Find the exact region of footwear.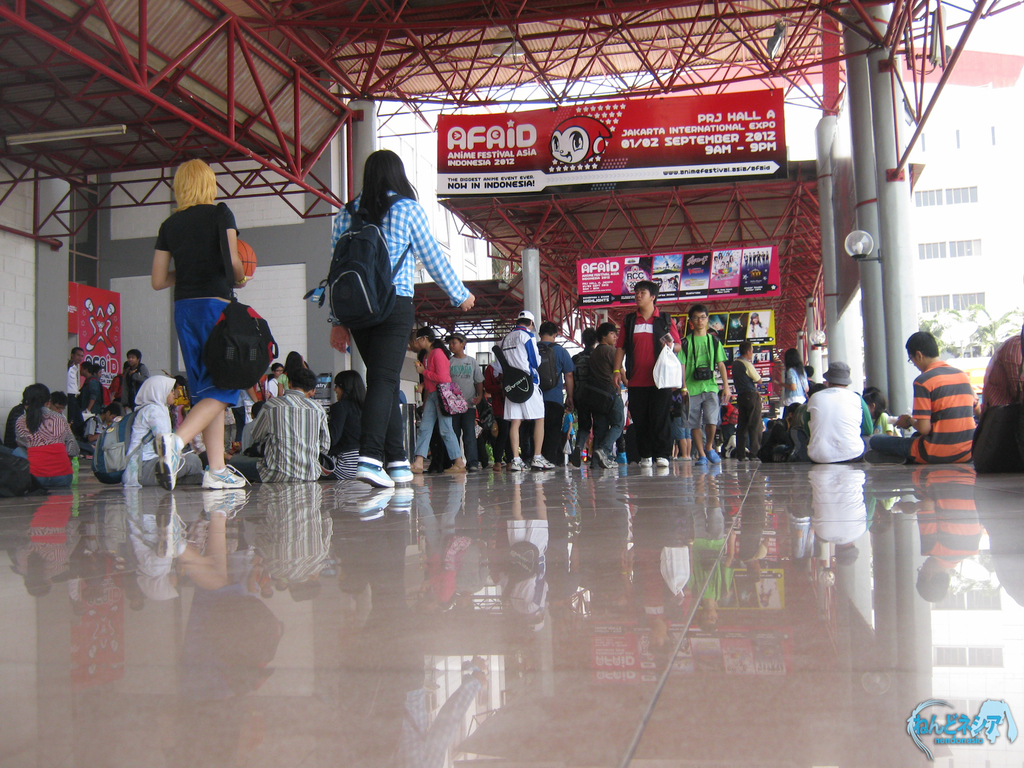
Exact region: {"x1": 356, "y1": 459, "x2": 396, "y2": 488}.
